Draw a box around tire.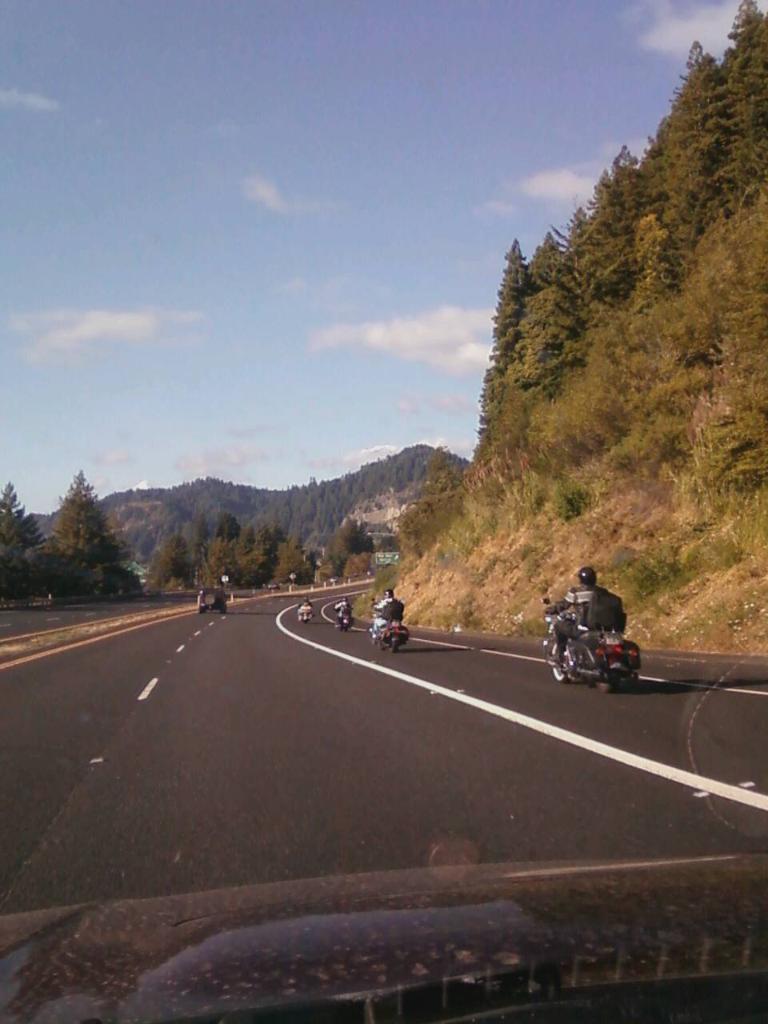
locate(220, 609, 227, 616).
